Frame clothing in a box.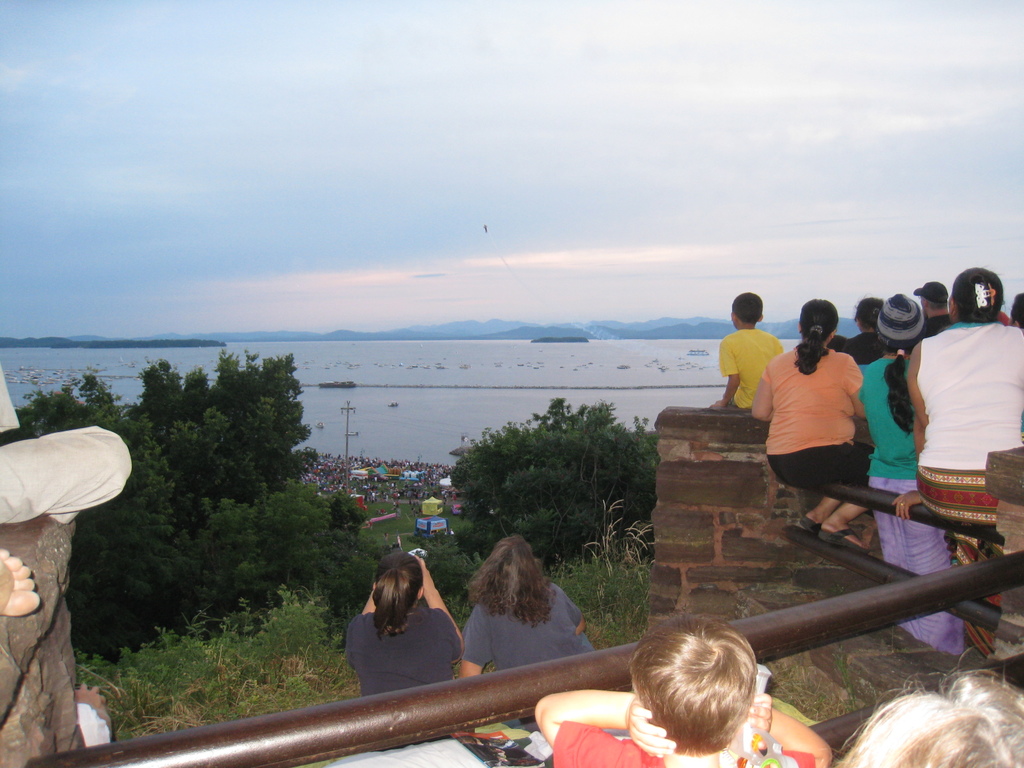
pyautogui.locateOnScreen(766, 347, 876, 504).
